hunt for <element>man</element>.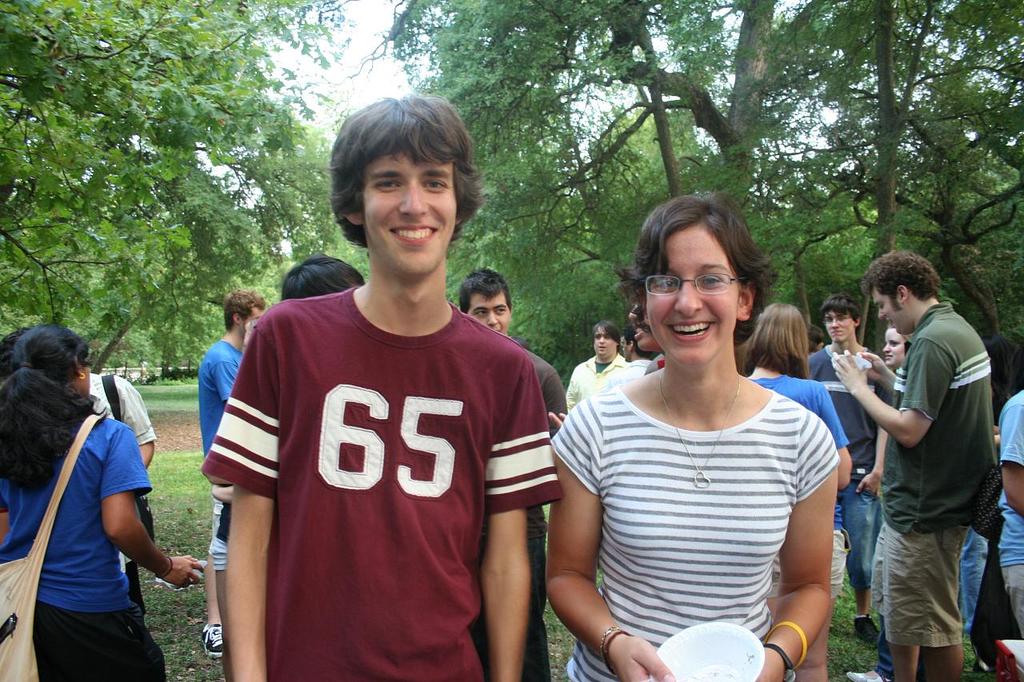
Hunted down at pyautogui.locateOnScreen(195, 278, 276, 661).
